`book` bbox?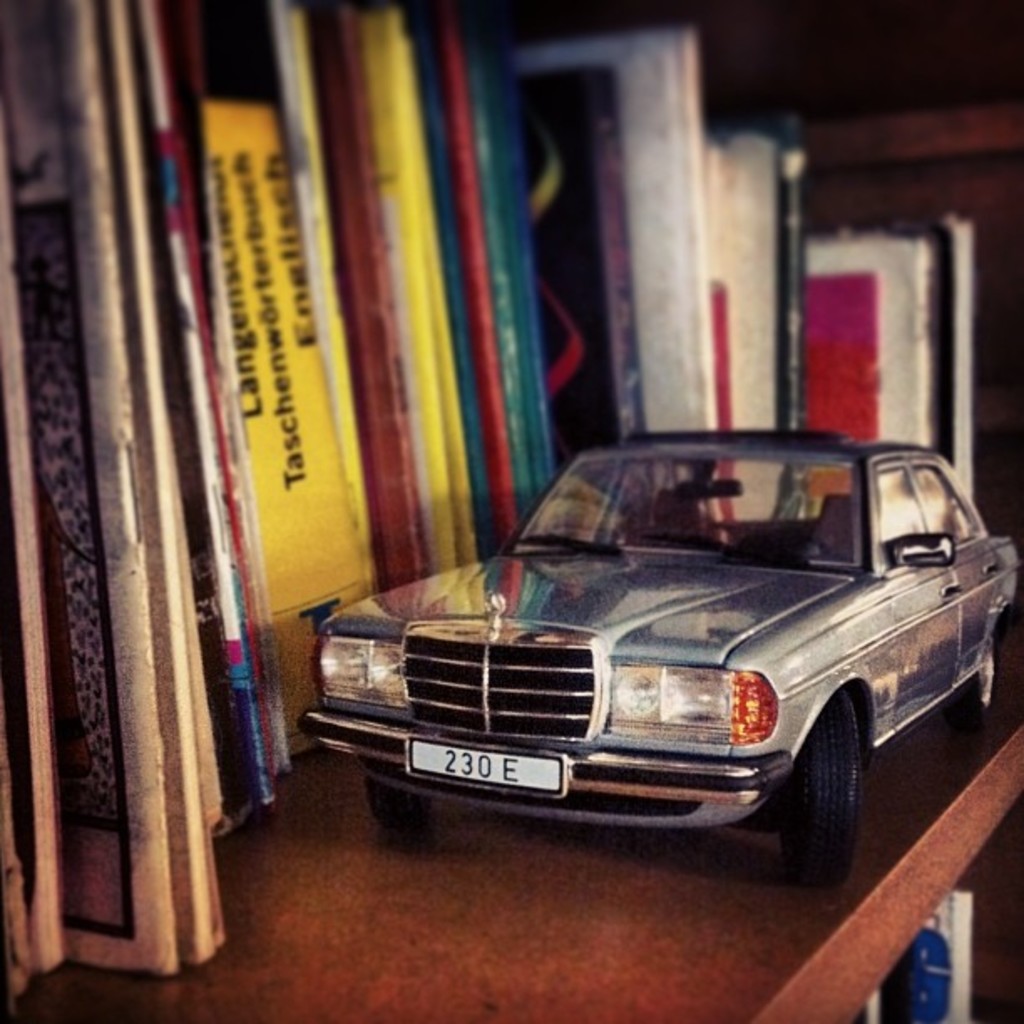
locate(5, 38, 323, 1019)
